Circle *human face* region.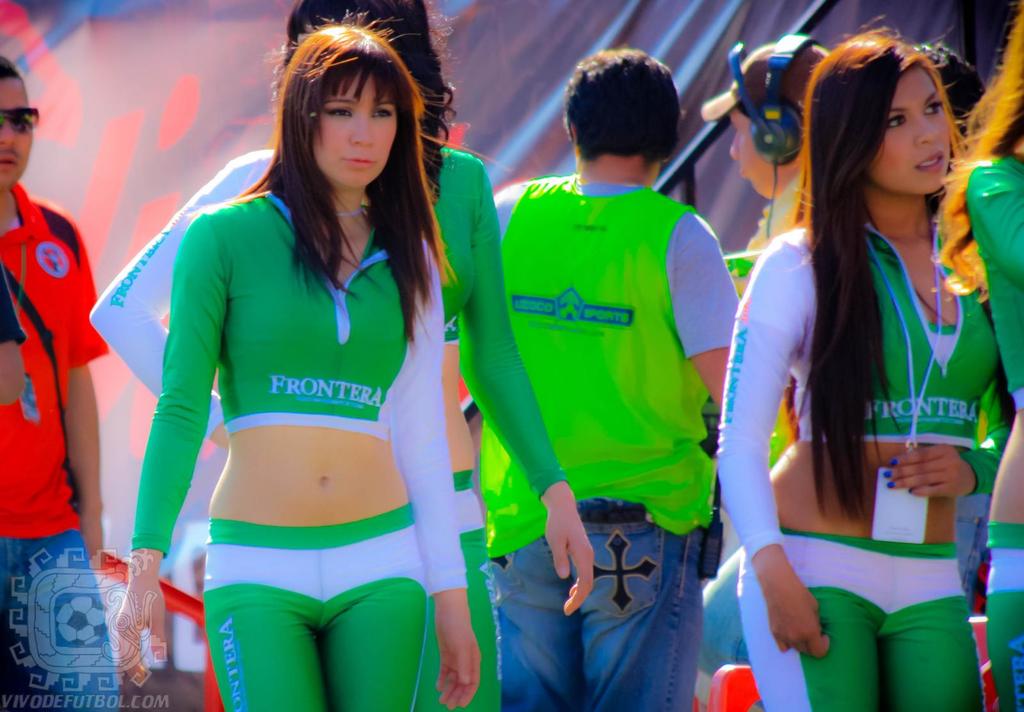
Region: (0,80,34,193).
